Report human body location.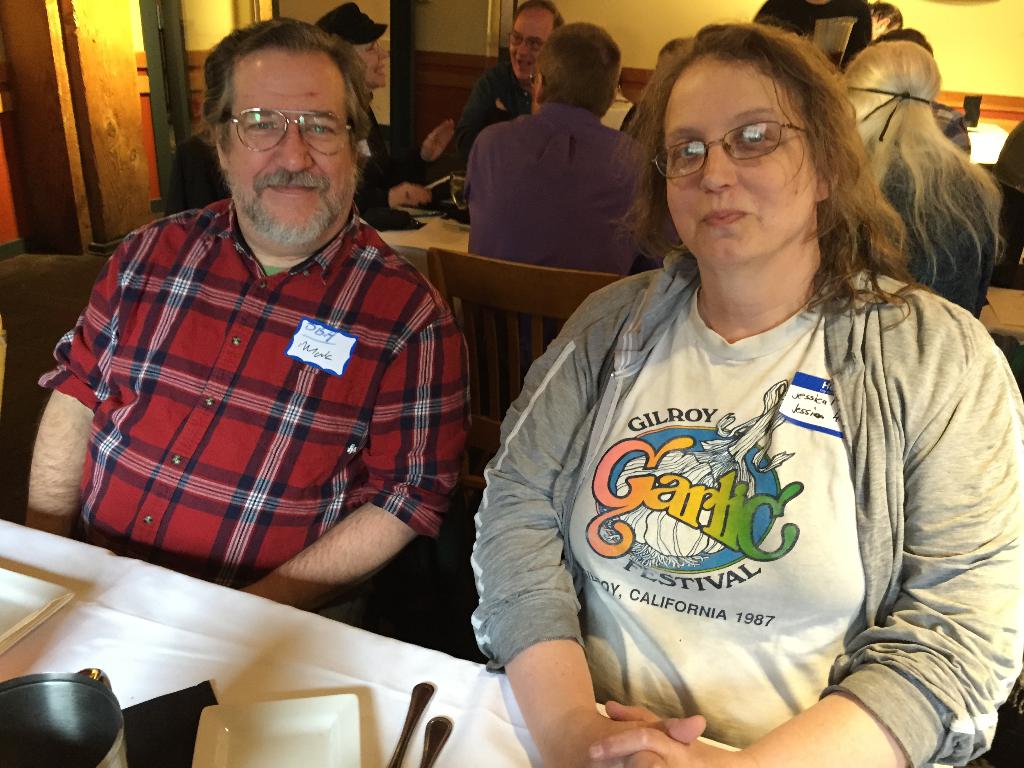
Report: bbox=[742, 0, 876, 79].
